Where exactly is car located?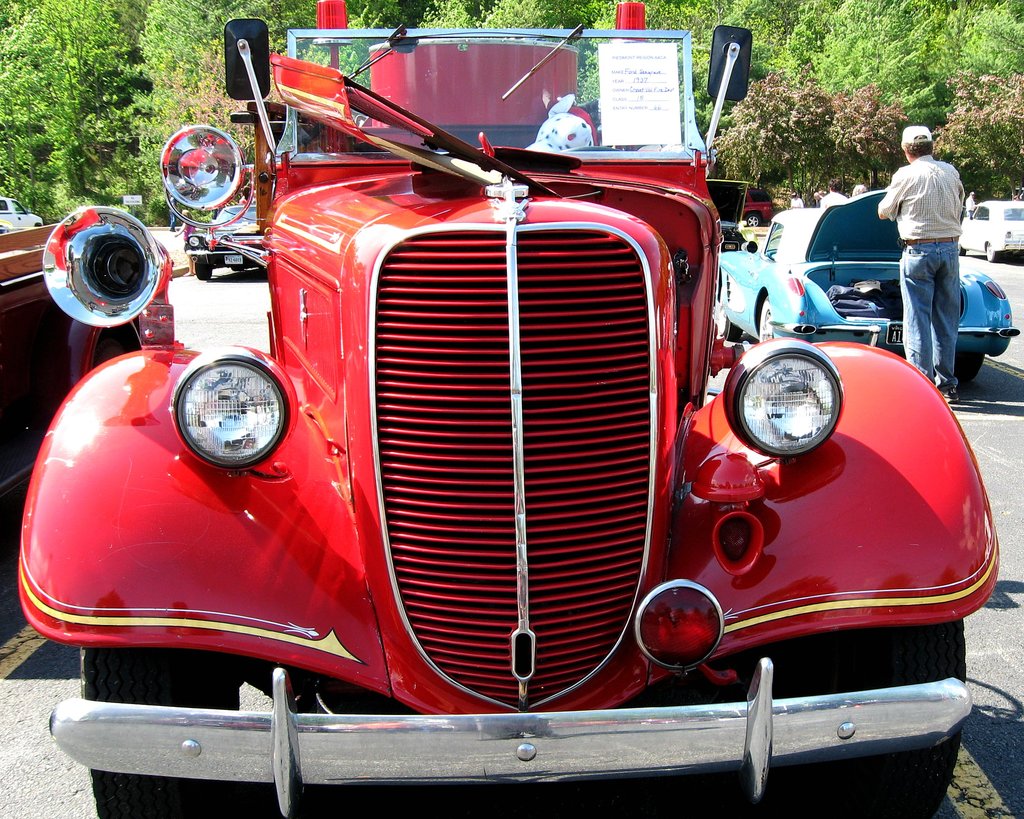
Its bounding box is rect(740, 188, 775, 226).
